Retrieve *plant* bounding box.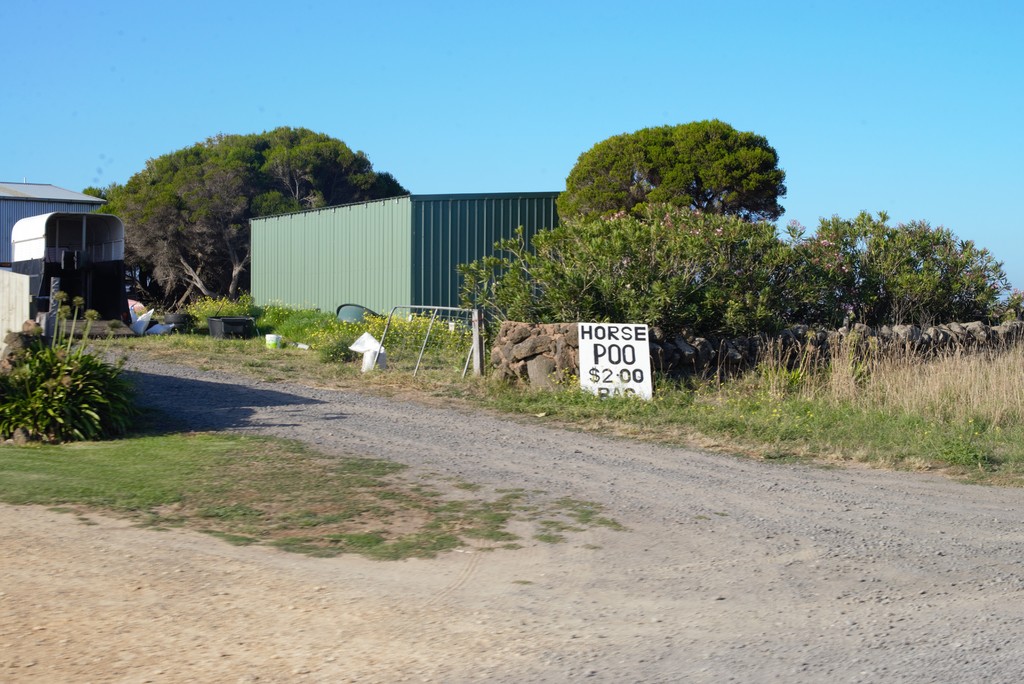
Bounding box: box(452, 313, 490, 364).
